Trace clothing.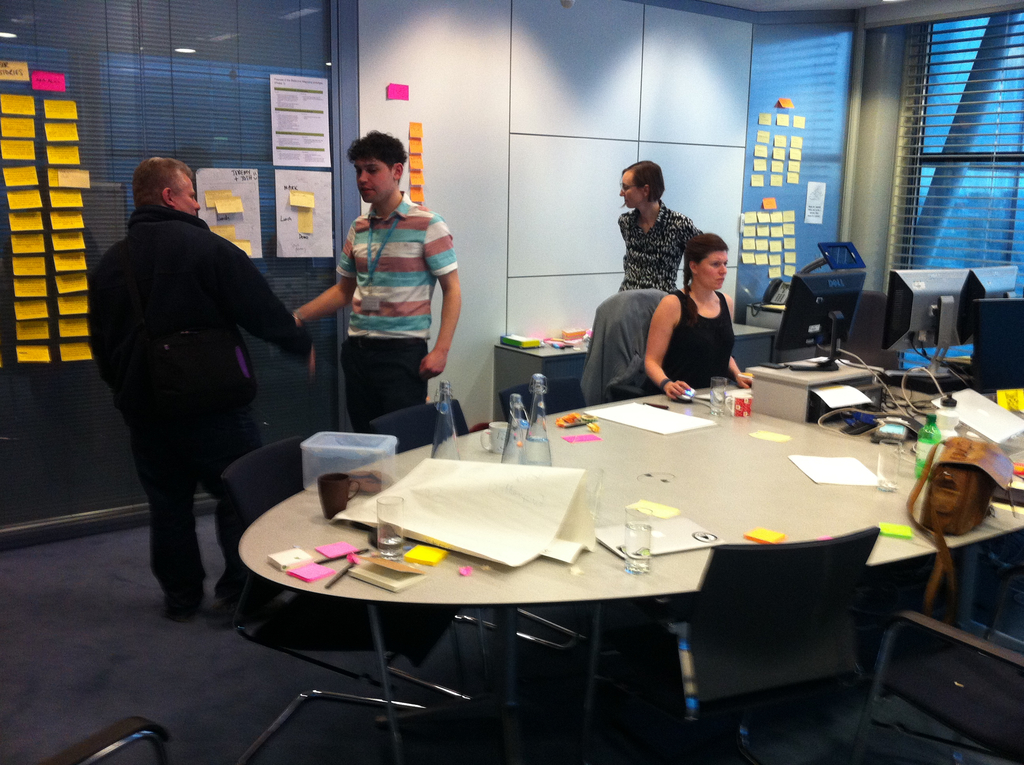
Traced to <bbox>86, 209, 314, 616</bbox>.
